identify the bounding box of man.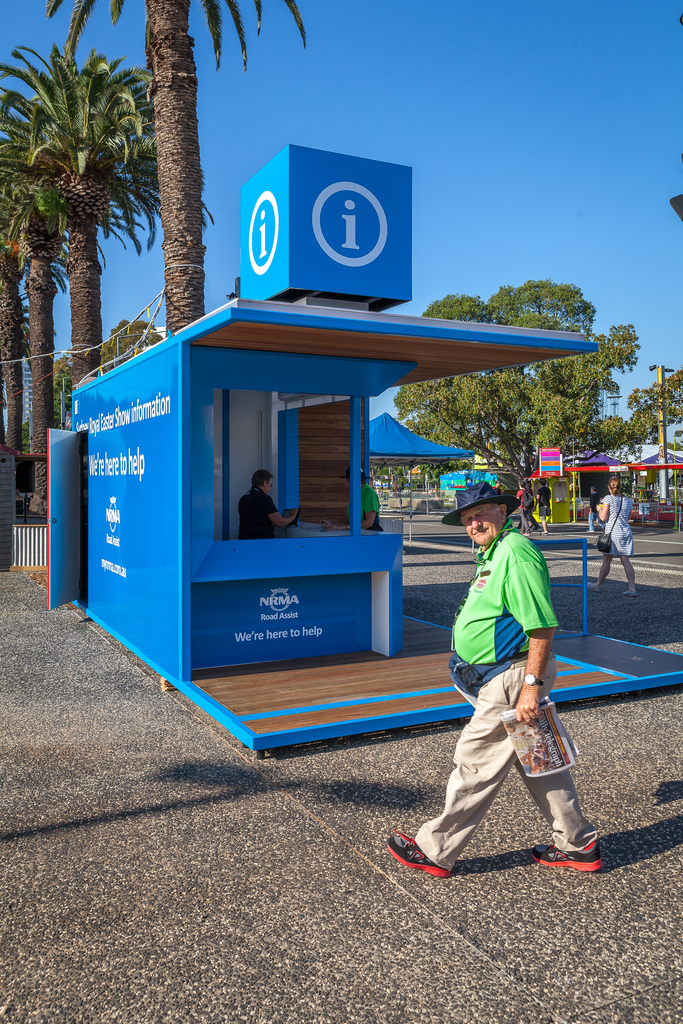
box(586, 484, 603, 532).
